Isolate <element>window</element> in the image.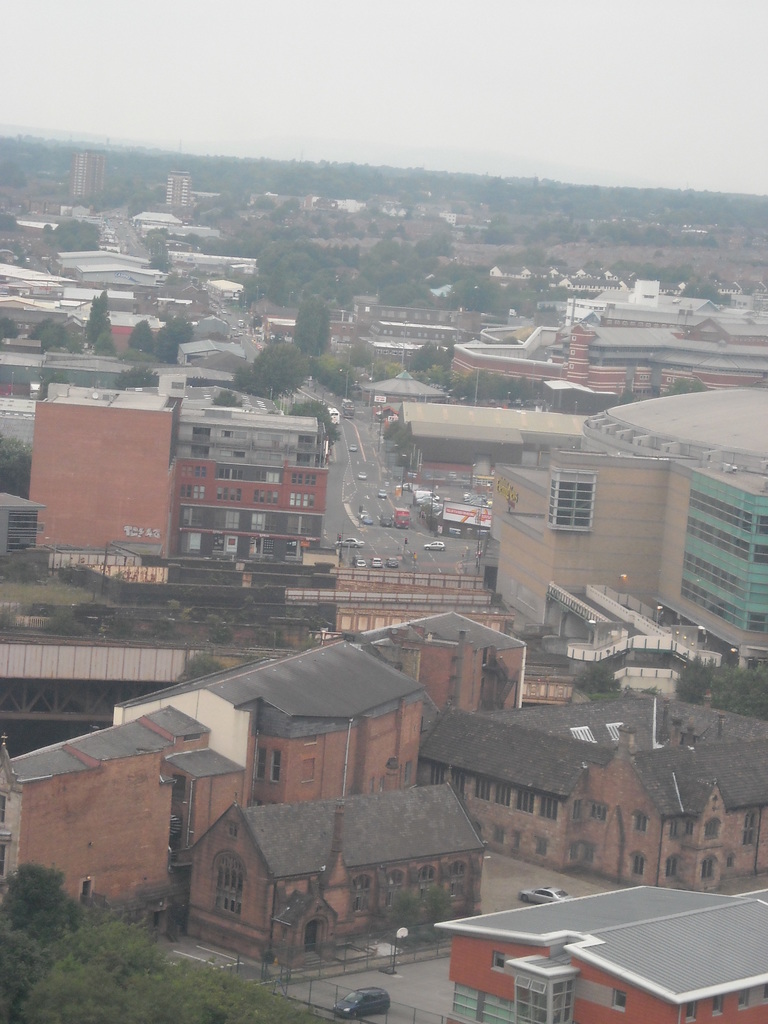
Isolated region: {"x1": 422, "y1": 870, "x2": 434, "y2": 903}.
